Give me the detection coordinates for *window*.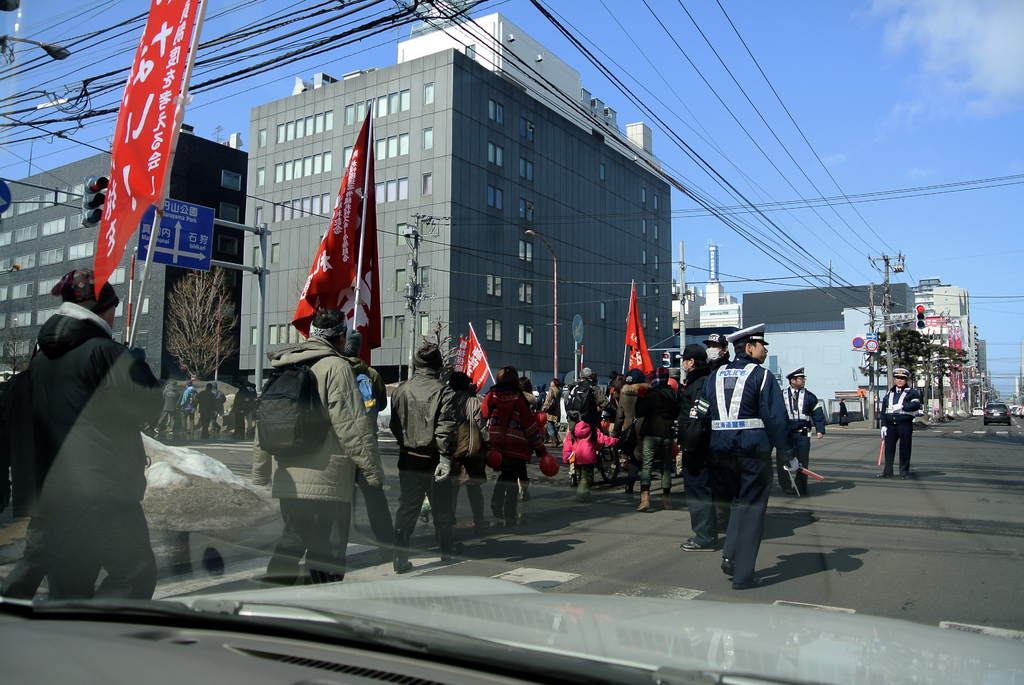
40, 216, 64, 238.
